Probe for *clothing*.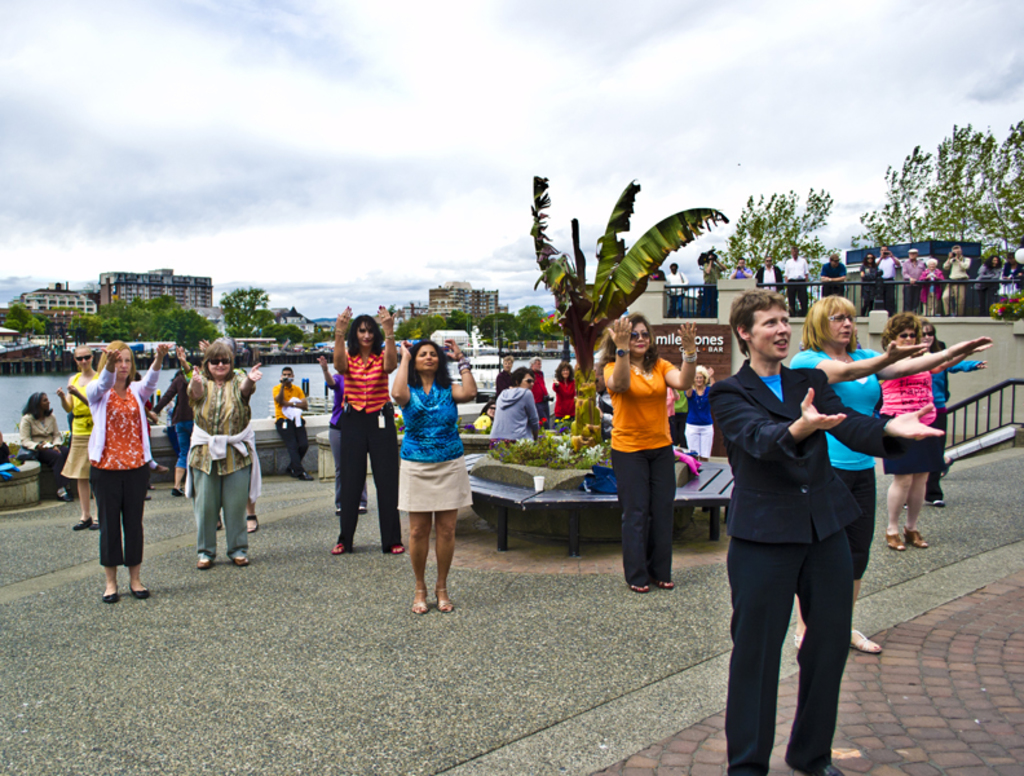
Probe result: pyautogui.locateOnScreen(928, 356, 983, 503).
